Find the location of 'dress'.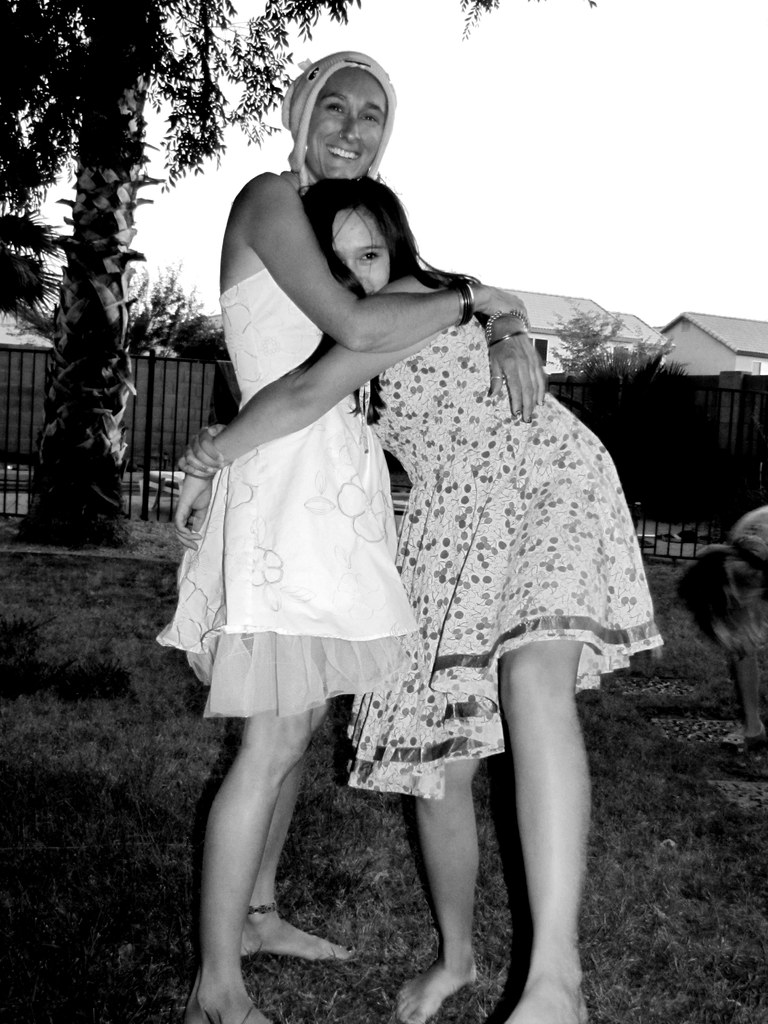
Location: crop(150, 271, 423, 718).
